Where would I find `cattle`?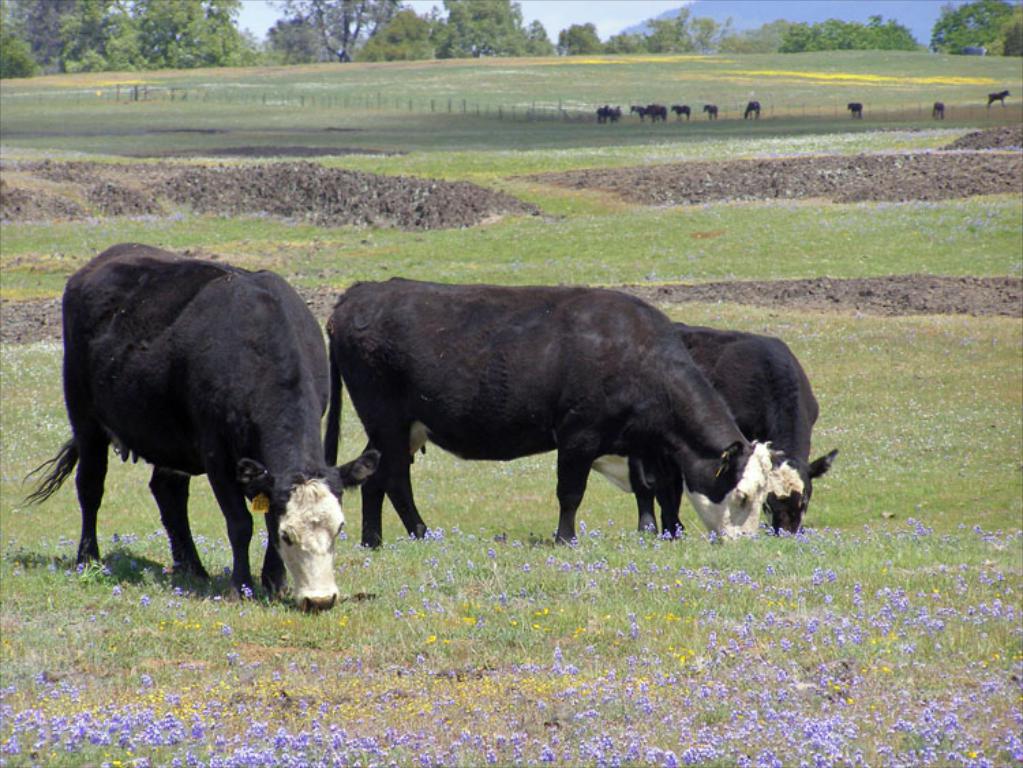
At Rect(742, 100, 762, 119).
